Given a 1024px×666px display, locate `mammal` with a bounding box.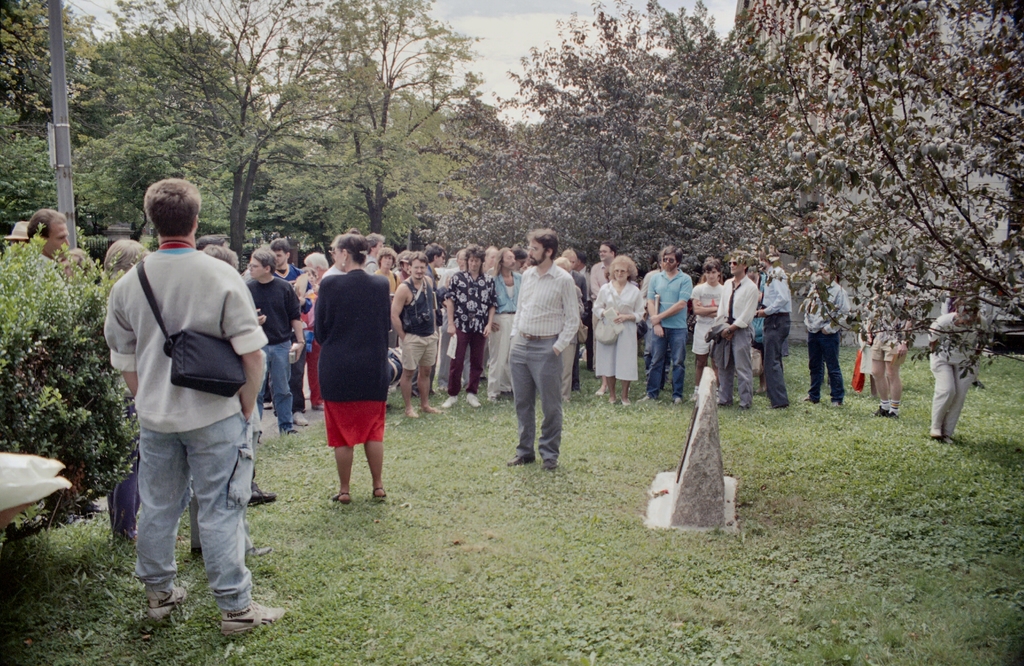
Located: <bbox>397, 250, 411, 283</bbox>.
